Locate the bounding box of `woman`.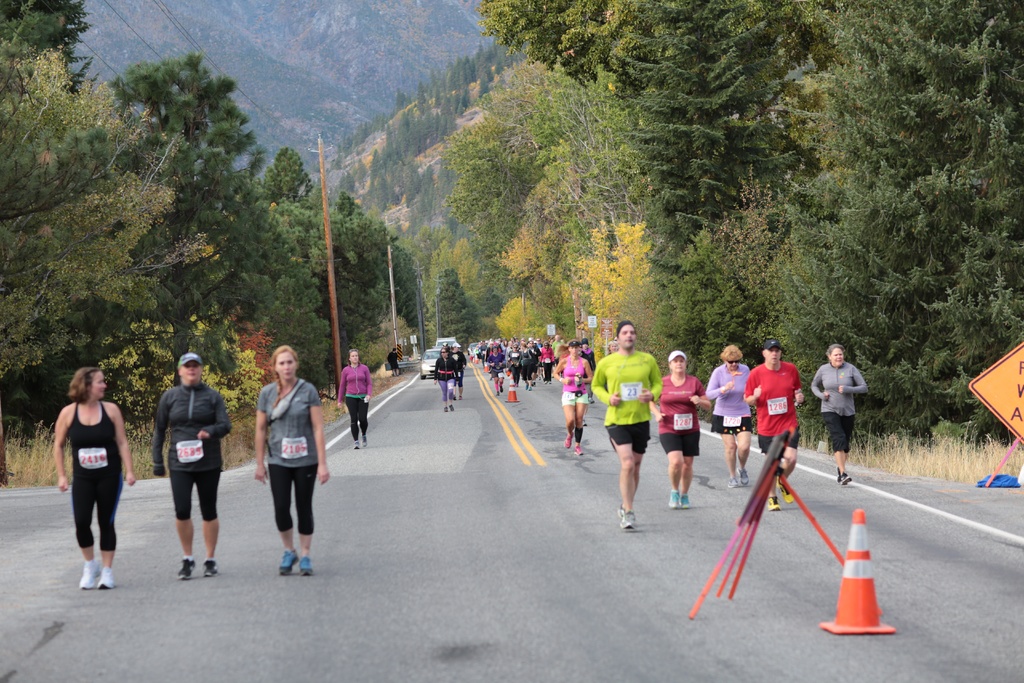
Bounding box: box(337, 347, 371, 448).
